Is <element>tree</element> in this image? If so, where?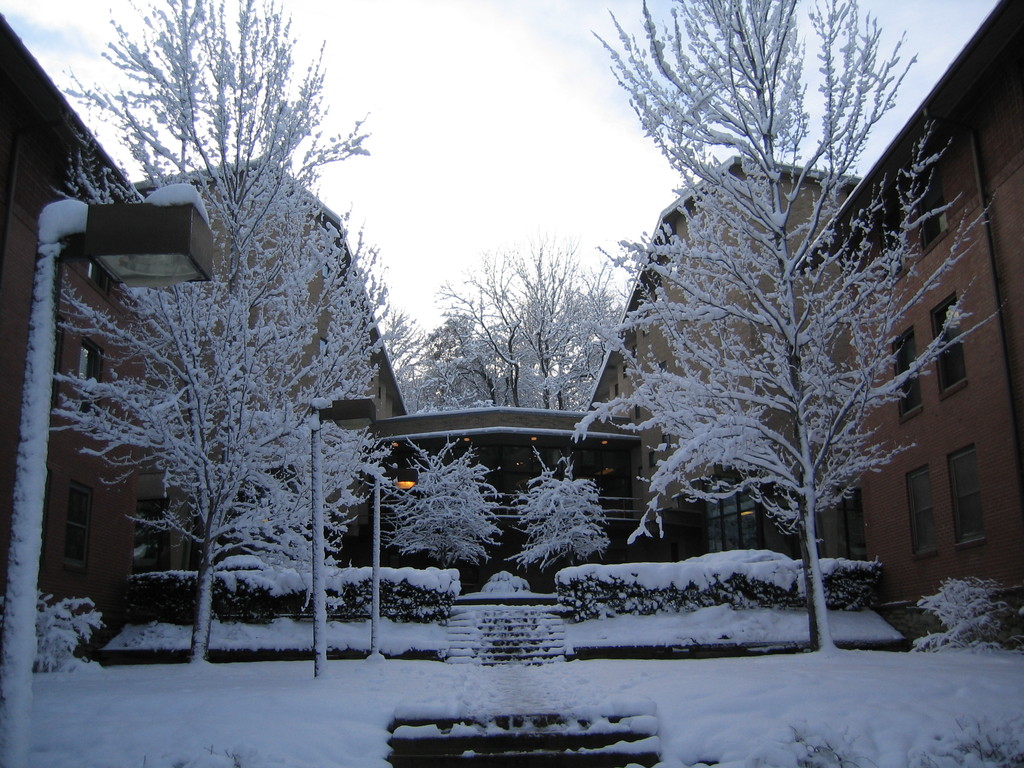
Yes, at x1=40, y1=0, x2=379, y2=655.
